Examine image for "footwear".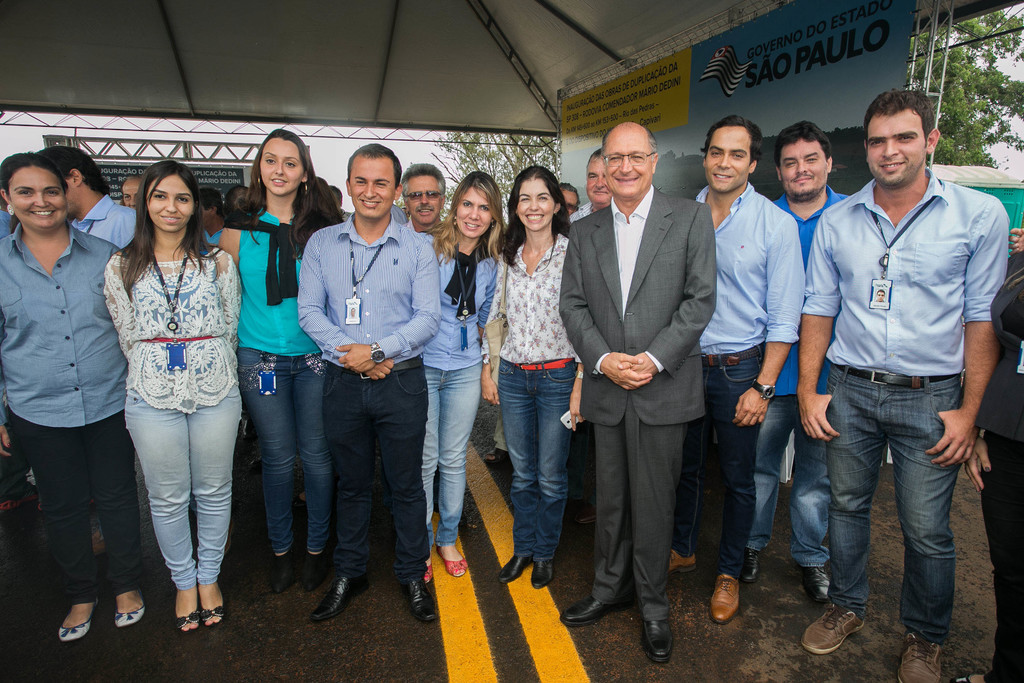
Examination result: {"x1": 173, "y1": 611, "x2": 200, "y2": 630}.
